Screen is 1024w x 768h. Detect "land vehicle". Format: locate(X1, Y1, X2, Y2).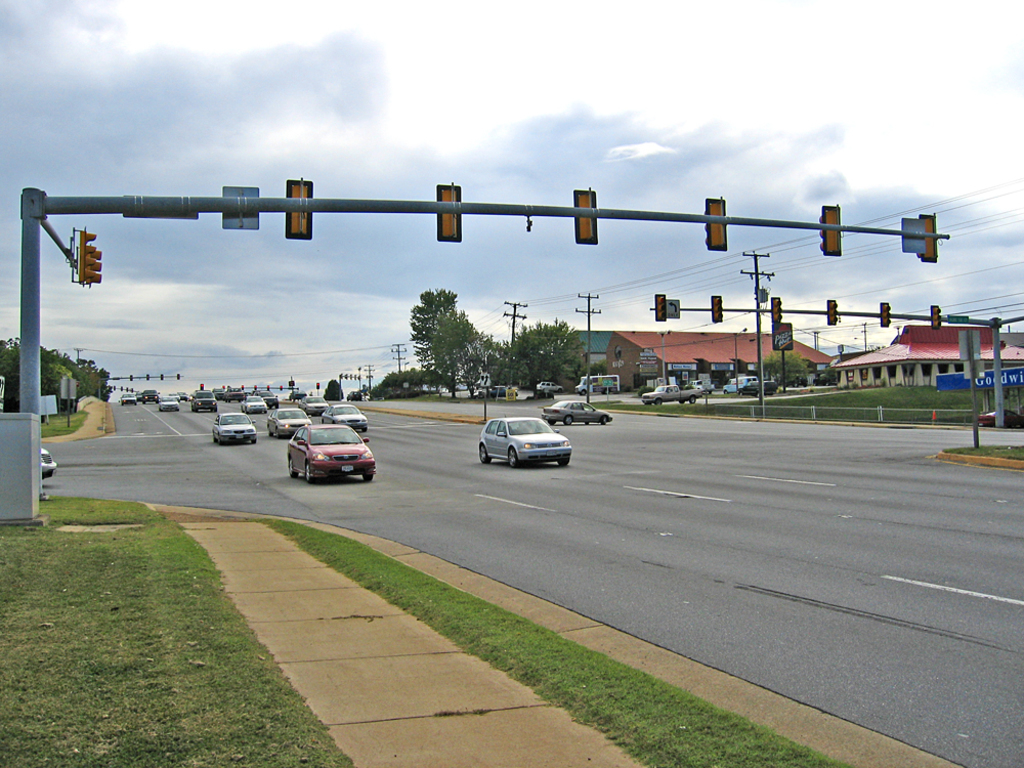
locate(981, 410, 1020, 426).
